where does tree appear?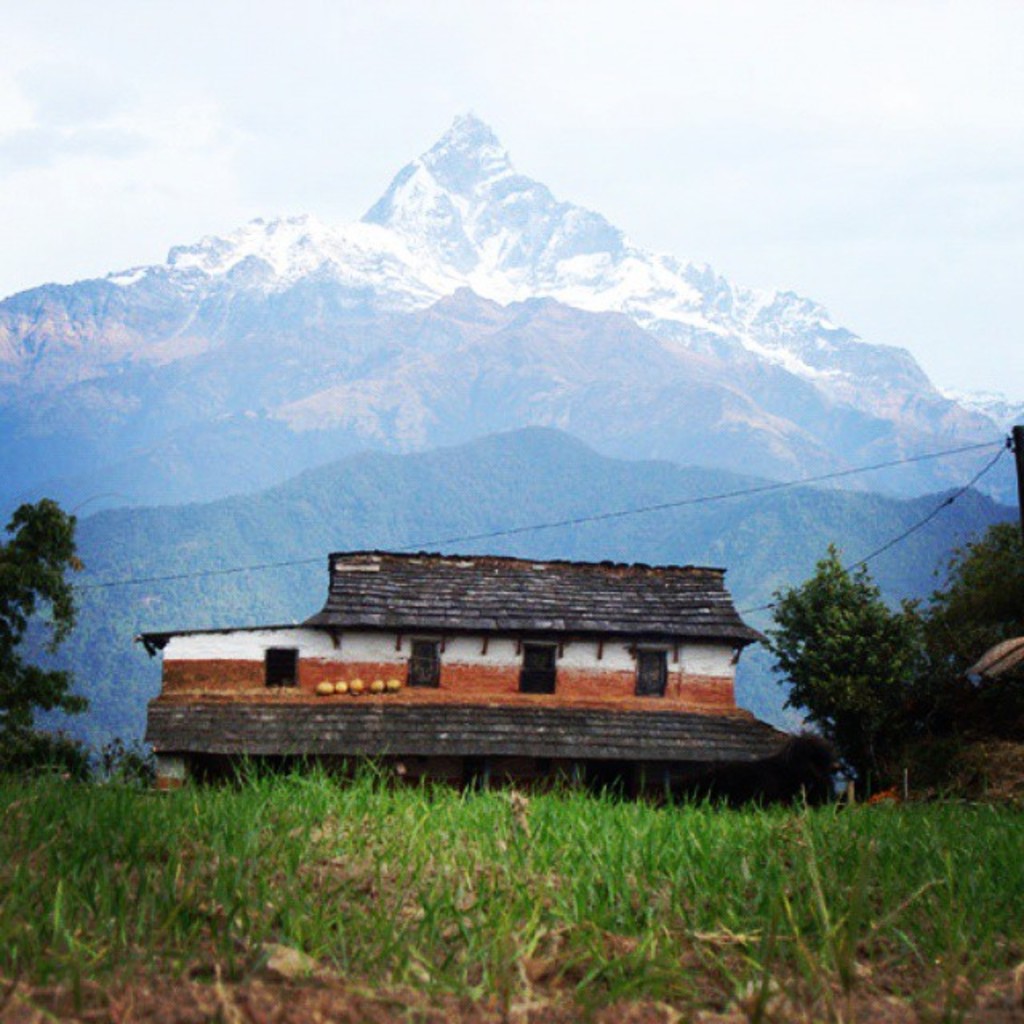
Appears at x1=742 y1=494 x2=1022 y2=771.
